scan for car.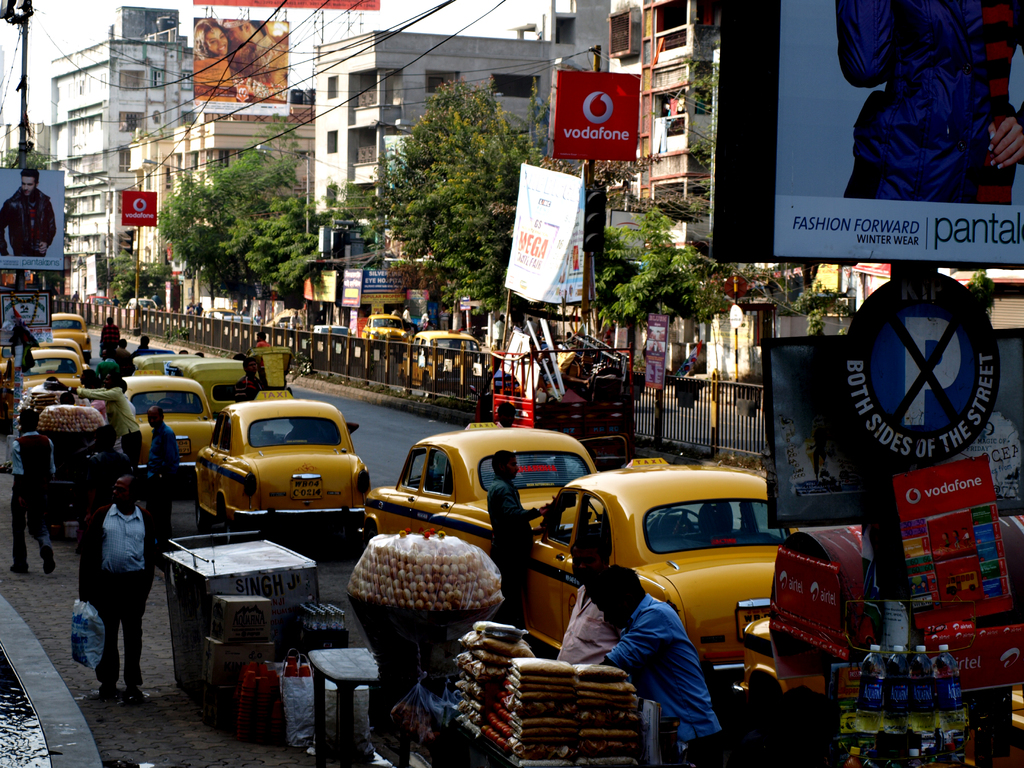
Scan result: box(397, 330, 491, 384).
